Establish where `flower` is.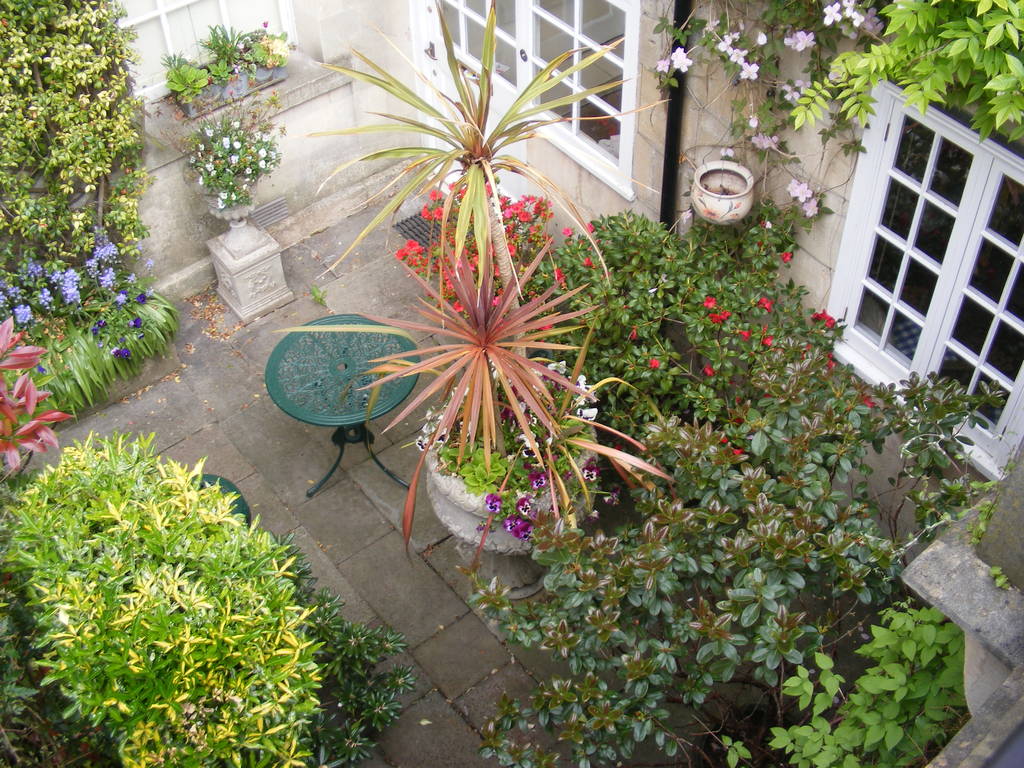
Established at box=[673, 45, 695, 73].
